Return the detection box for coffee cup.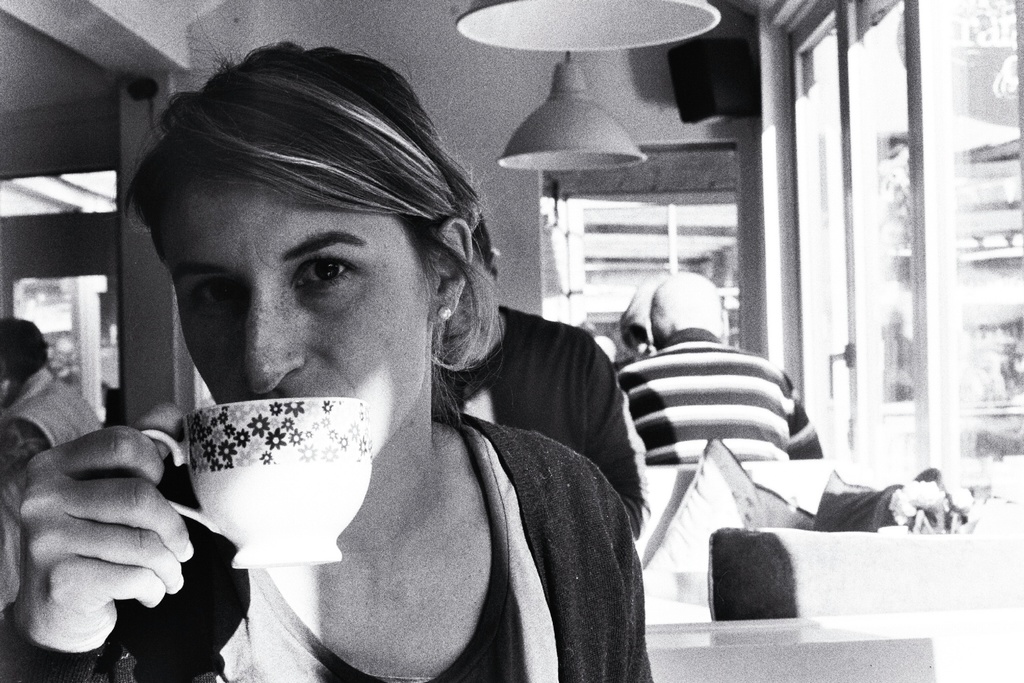
(x1=137, y1=393, x2=373, y2=571).
